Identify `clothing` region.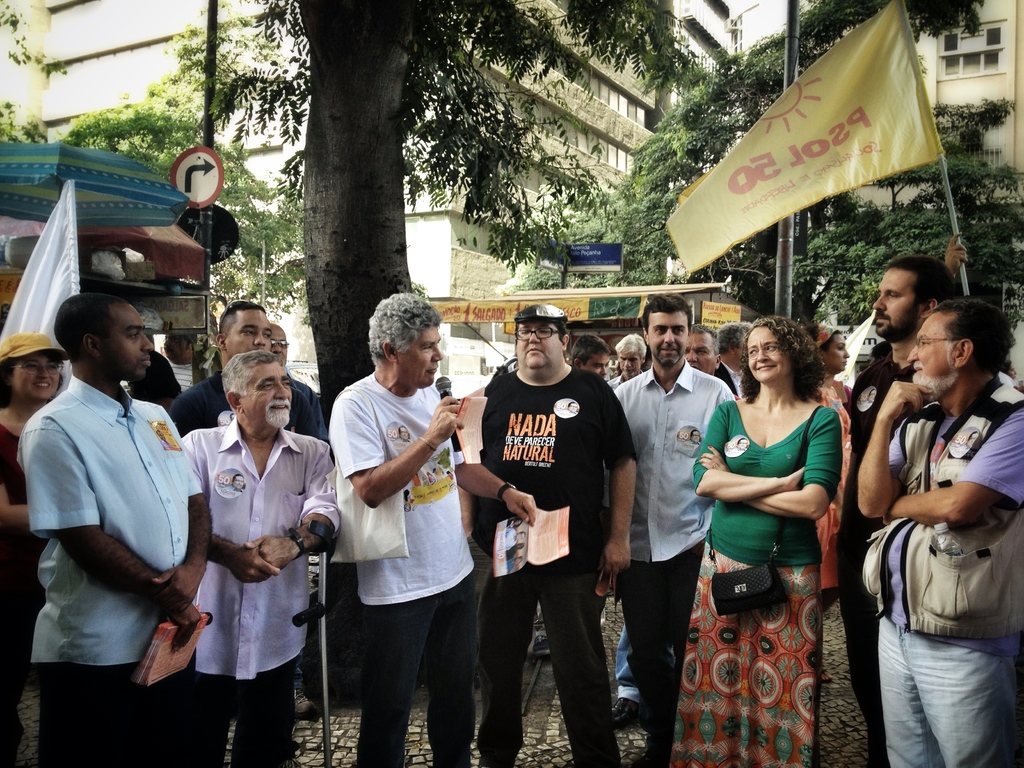
Region: select_region(669, 396, 841, 767).
